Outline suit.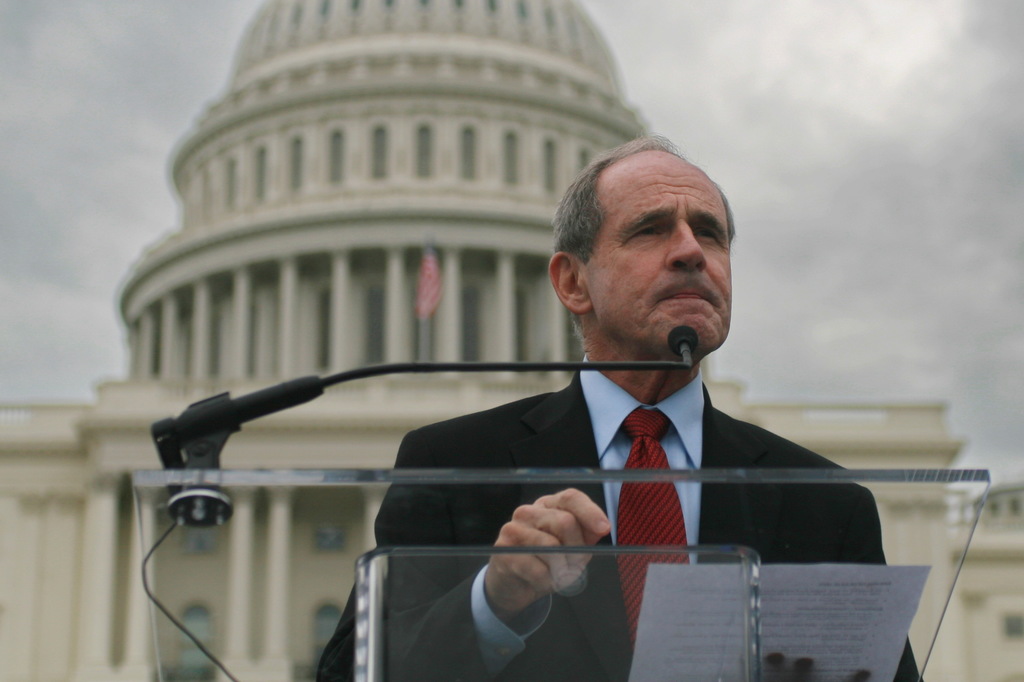
Outline: pyautogui.locateOnScreen(316, 357, 924, 681).
